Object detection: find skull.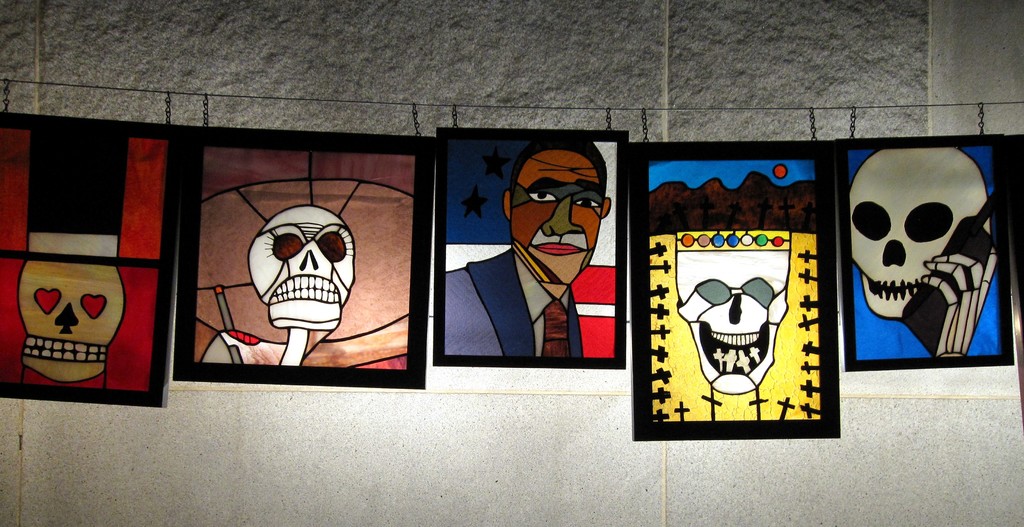
locate(850, 148, 989, 316).
